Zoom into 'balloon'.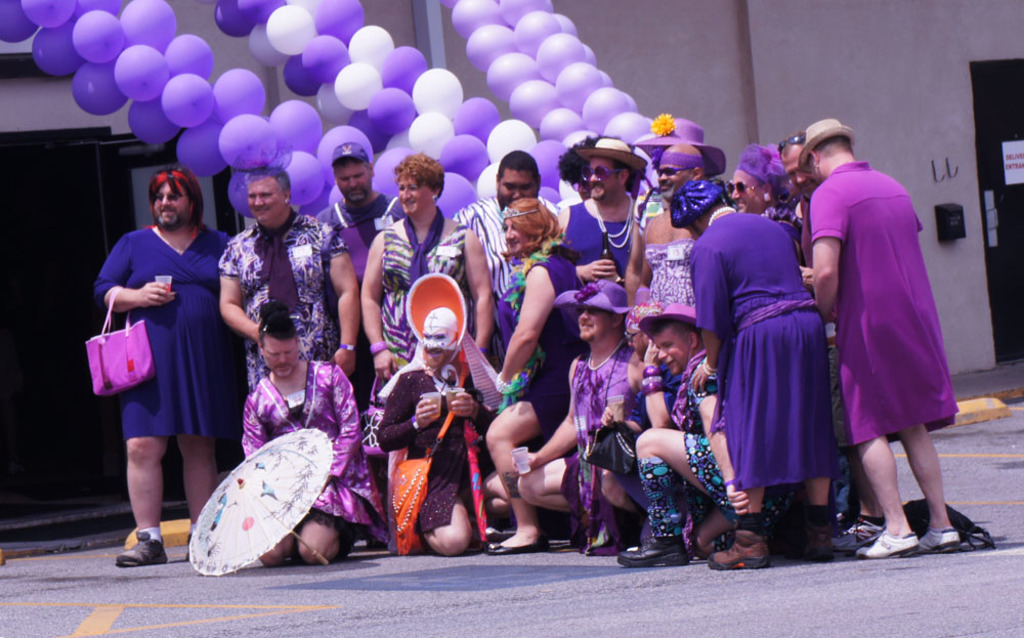
Zoom target: BBox(381, 47, 428, 98).
